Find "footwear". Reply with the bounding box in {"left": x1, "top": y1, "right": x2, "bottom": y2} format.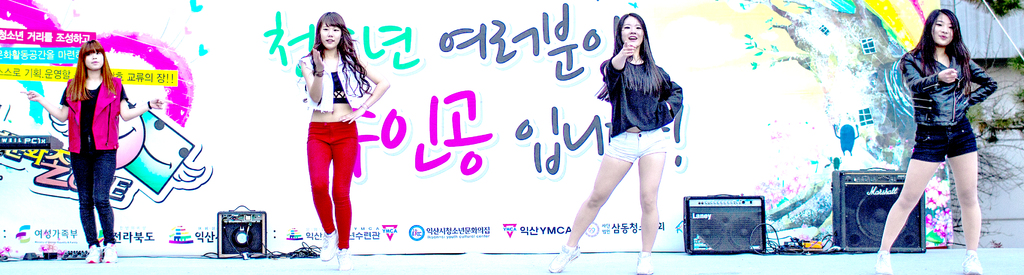
{"left": 78, "top": 248, "right": 99, "bottom": 271}.
